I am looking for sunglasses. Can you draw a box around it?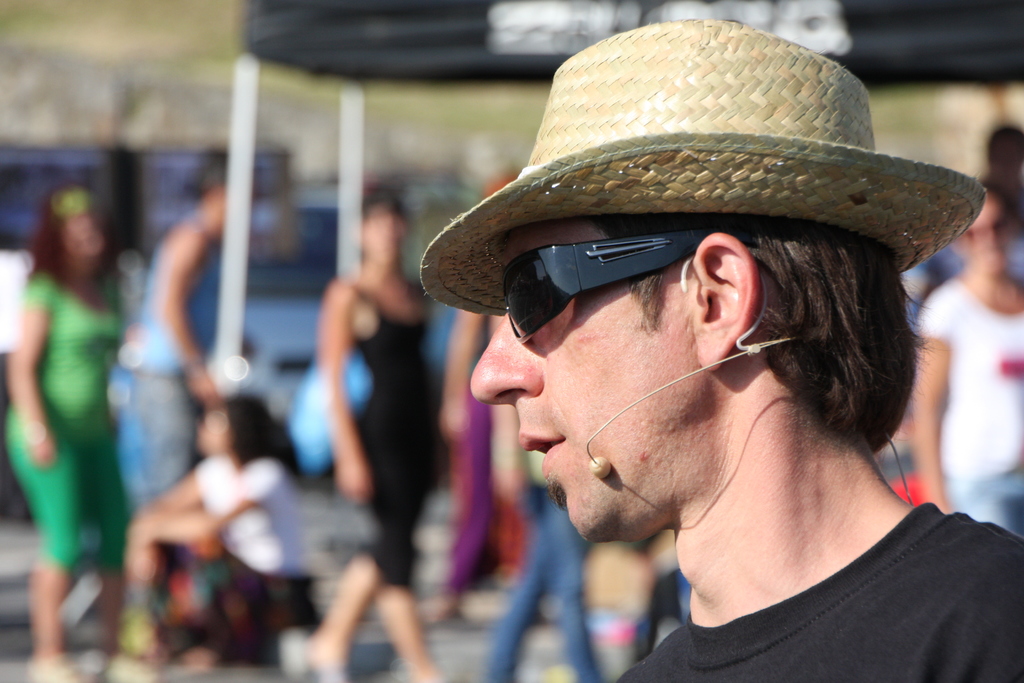
Sure, the bounding box is x1=493 y1=236 x2=740 y2=345.
